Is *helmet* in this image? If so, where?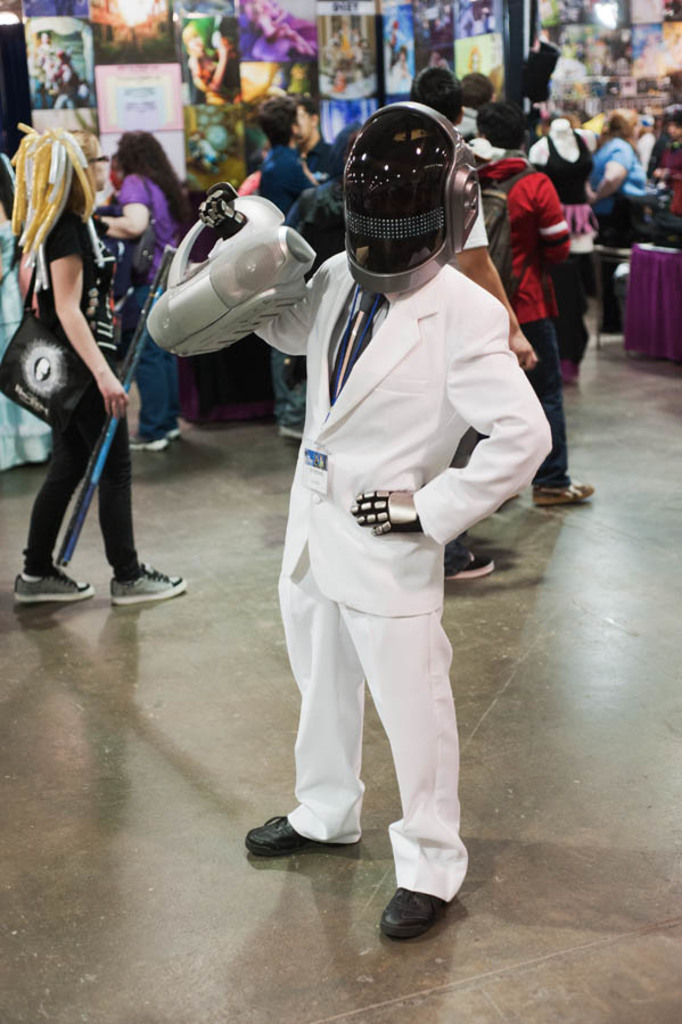
Yes, at select_region(334, 108, 487, 286).
